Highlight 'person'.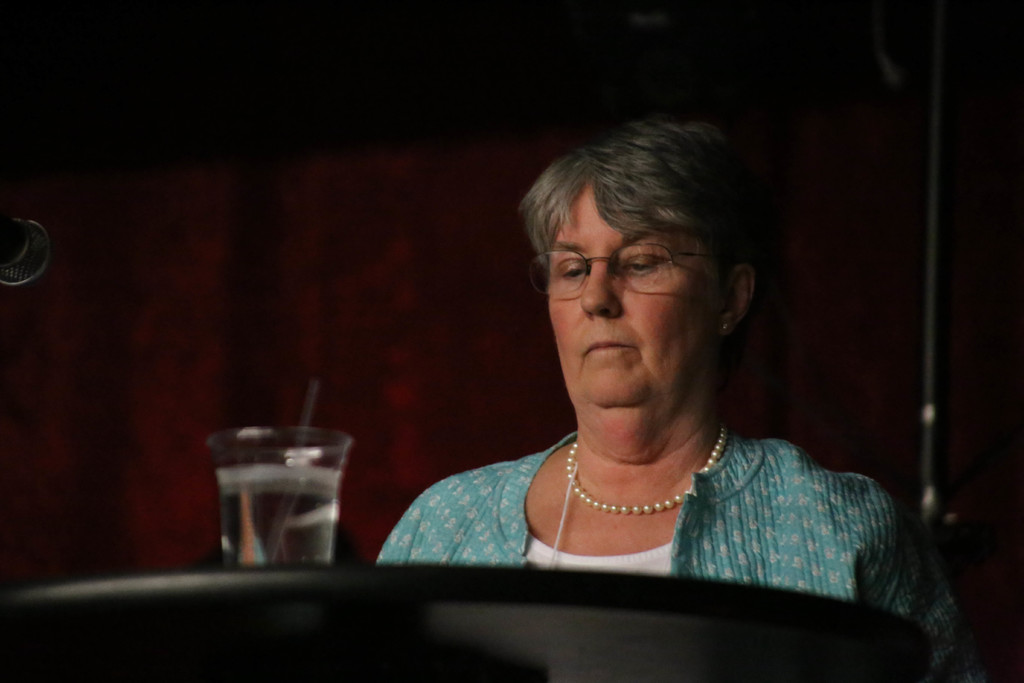
Highlighted region: [left=344, top=159, right=916, bottom=665].
